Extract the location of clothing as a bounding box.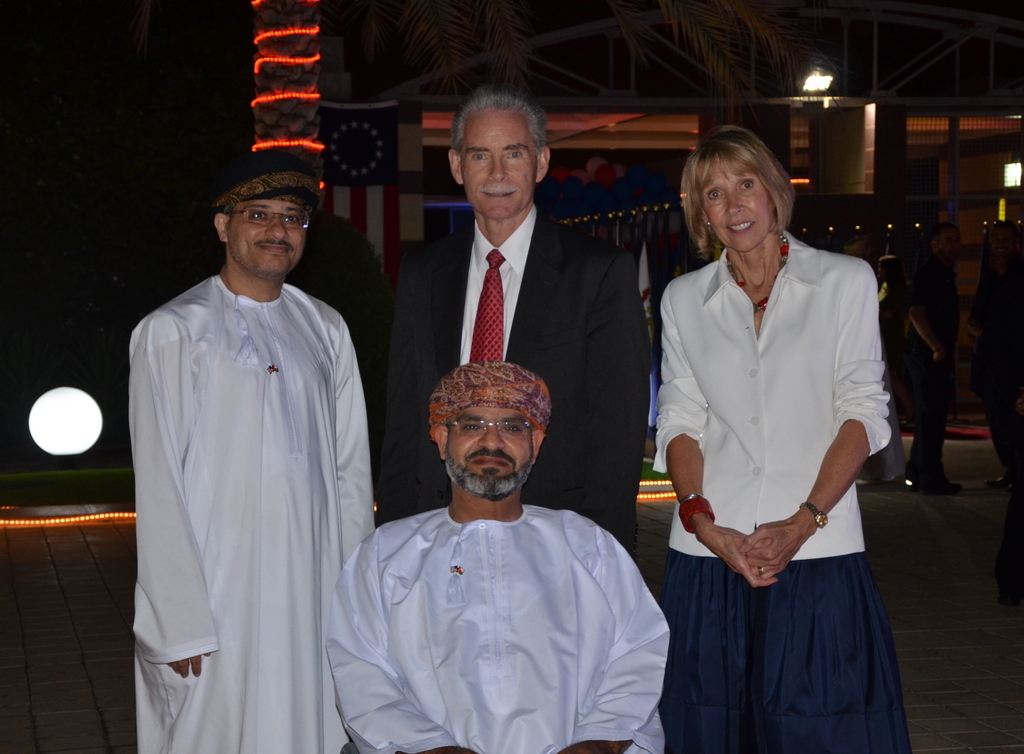
[left=359, top=216, right=654, bottom=573].
